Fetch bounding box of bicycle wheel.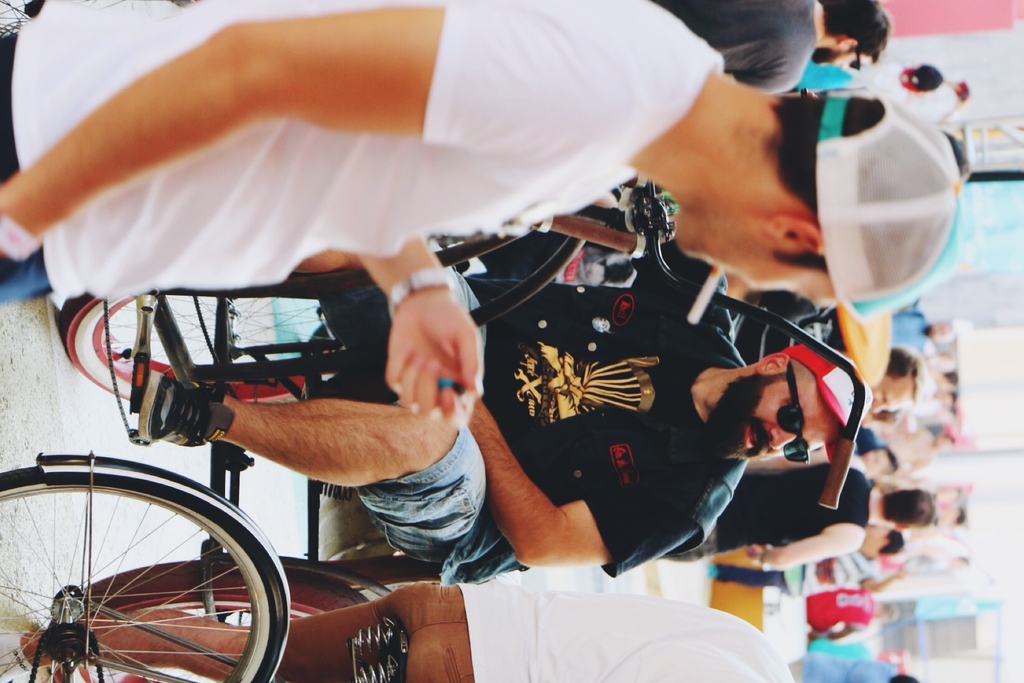
Bbox: l=61, t=290, r=346, b=407.
